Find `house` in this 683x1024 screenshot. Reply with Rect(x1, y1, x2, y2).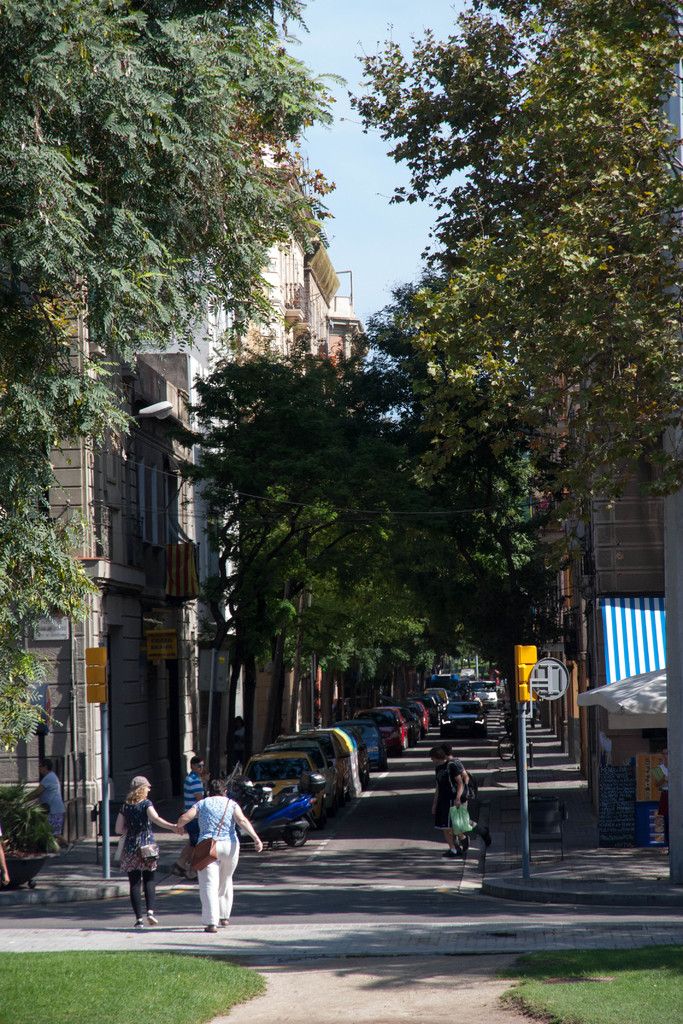
Rect(542, 417, 579, 752).
